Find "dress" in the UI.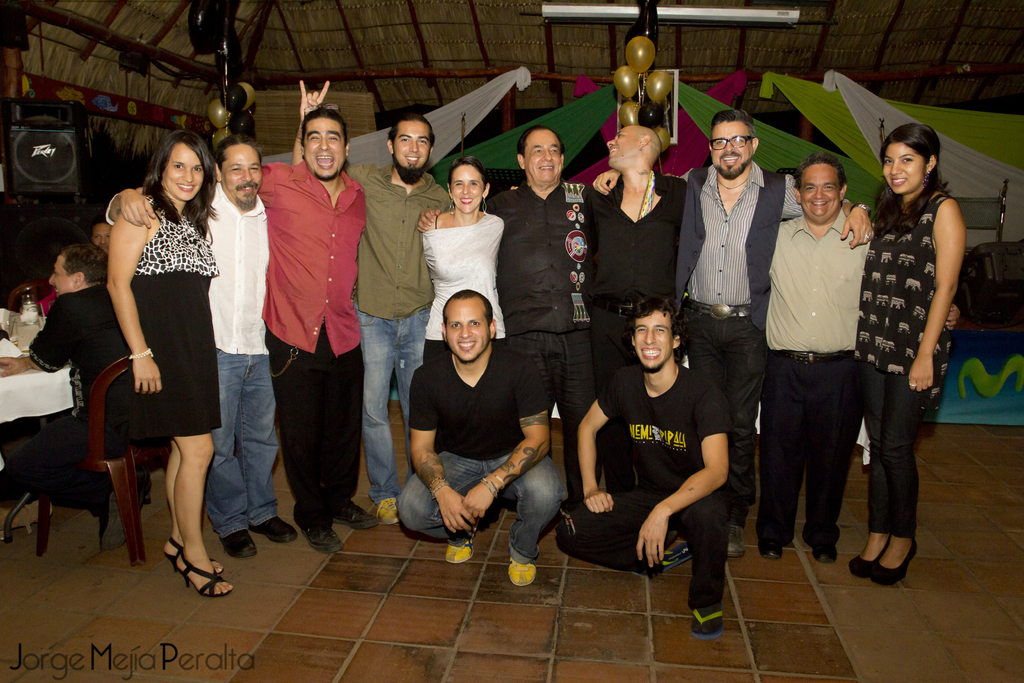
UI element at x1=858, y1=197, x2=960, y2=402.
